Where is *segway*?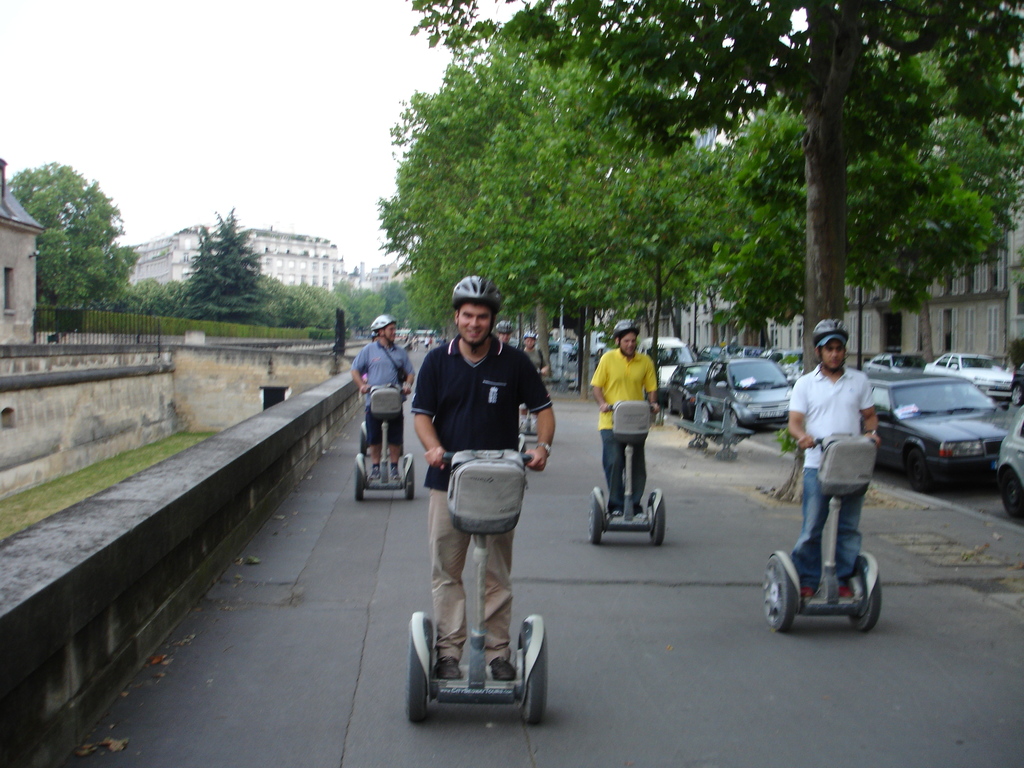
<box>758,433,884,637</box>.
